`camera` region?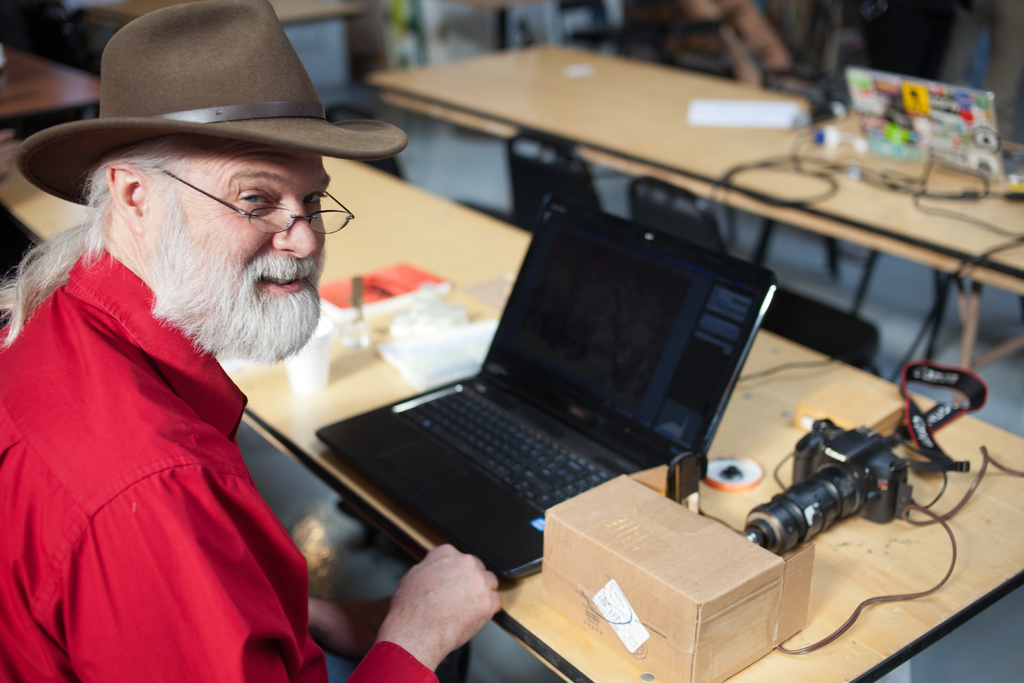
bbox(735, 421, 963, 568)
